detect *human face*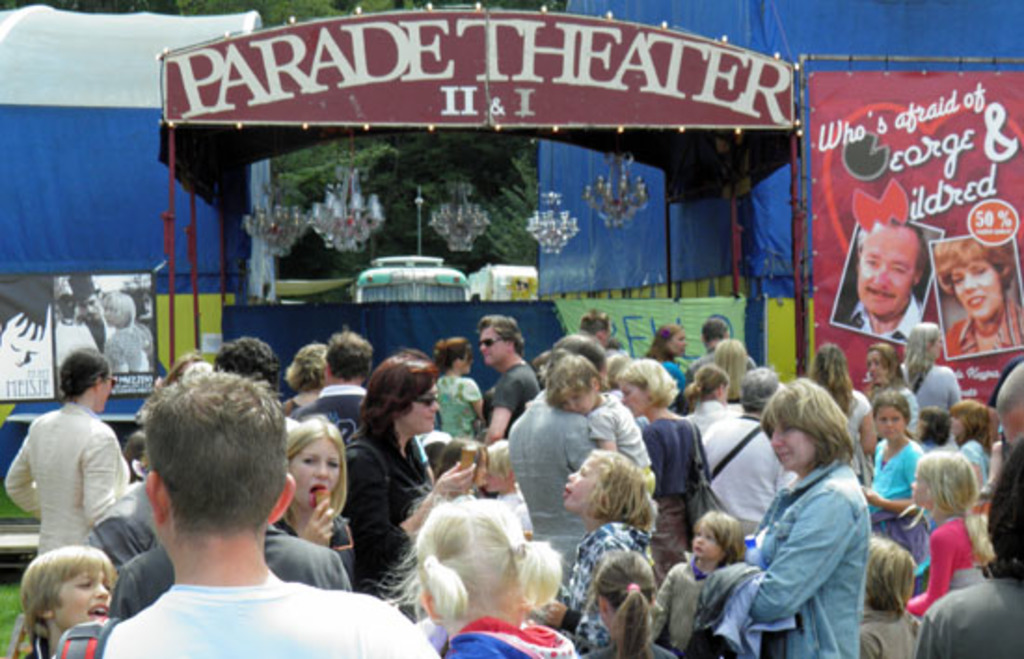
detection(689, 527, 724, 555)
